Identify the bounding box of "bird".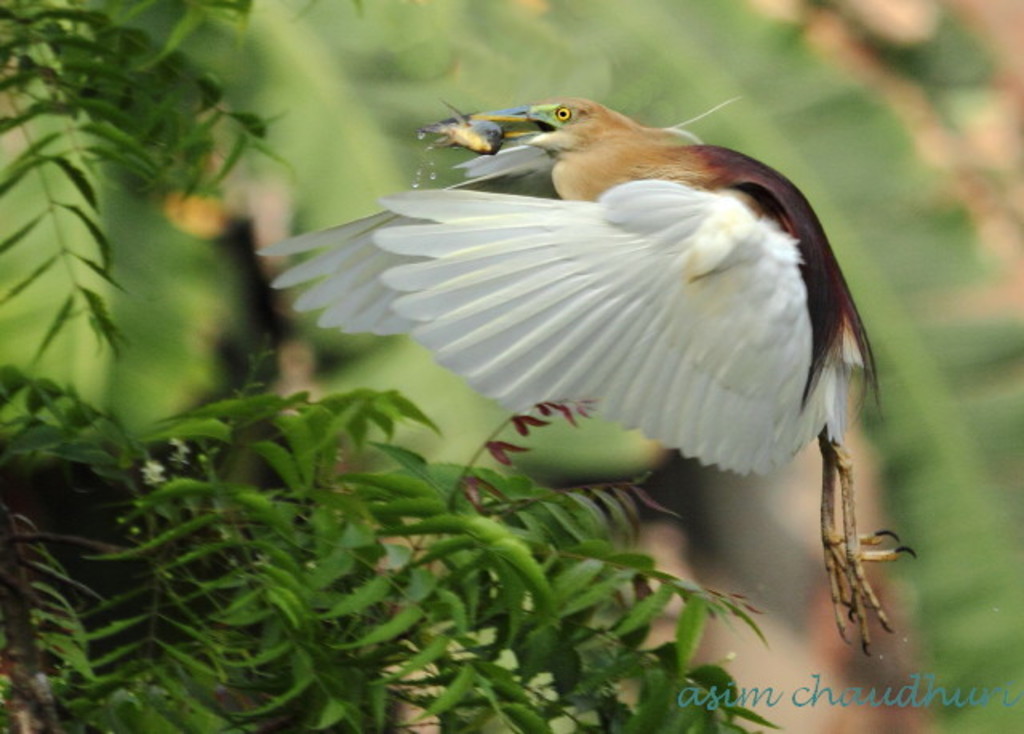
box(267, 88, 885, 622).
